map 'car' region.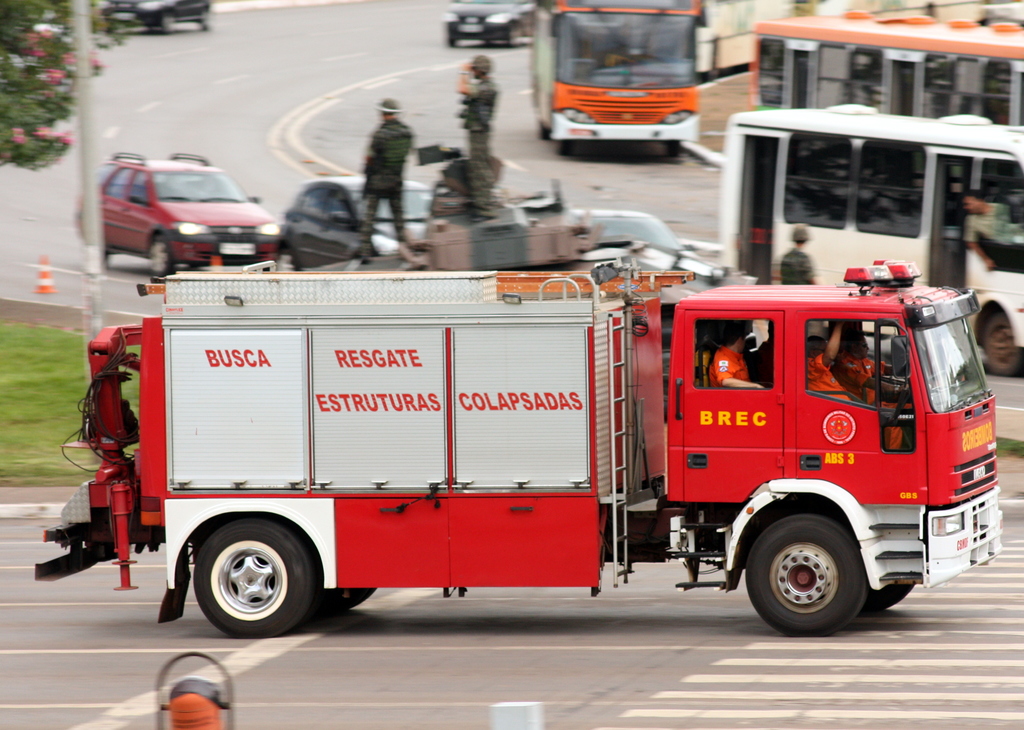
Mapped to (85,149,282,272).
